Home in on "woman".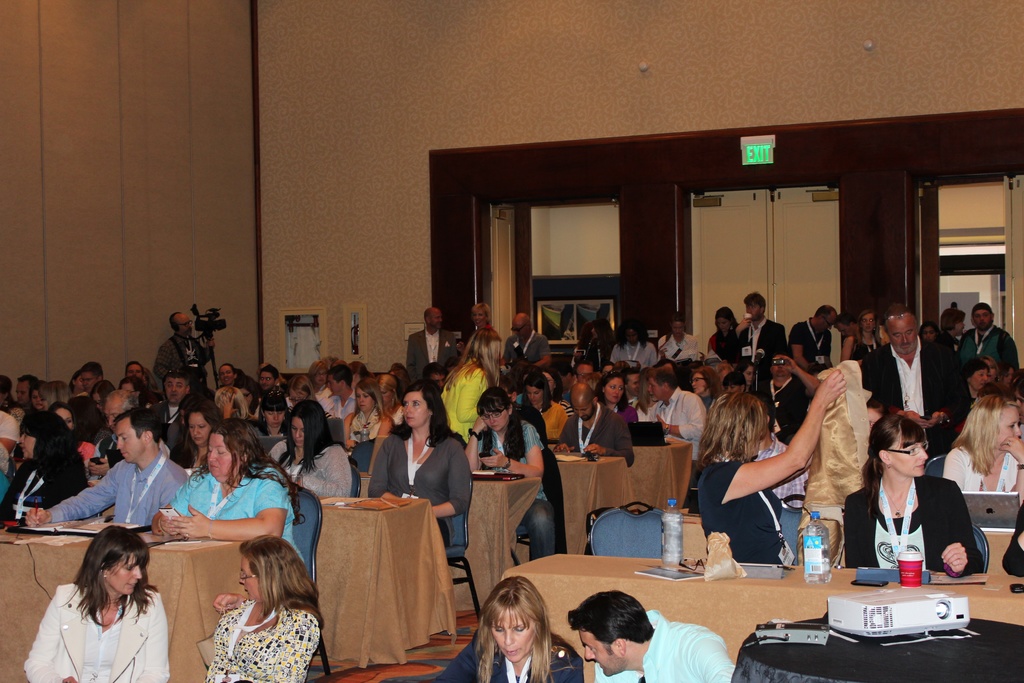
Homed in at crop(691, 366, 852, 567).
